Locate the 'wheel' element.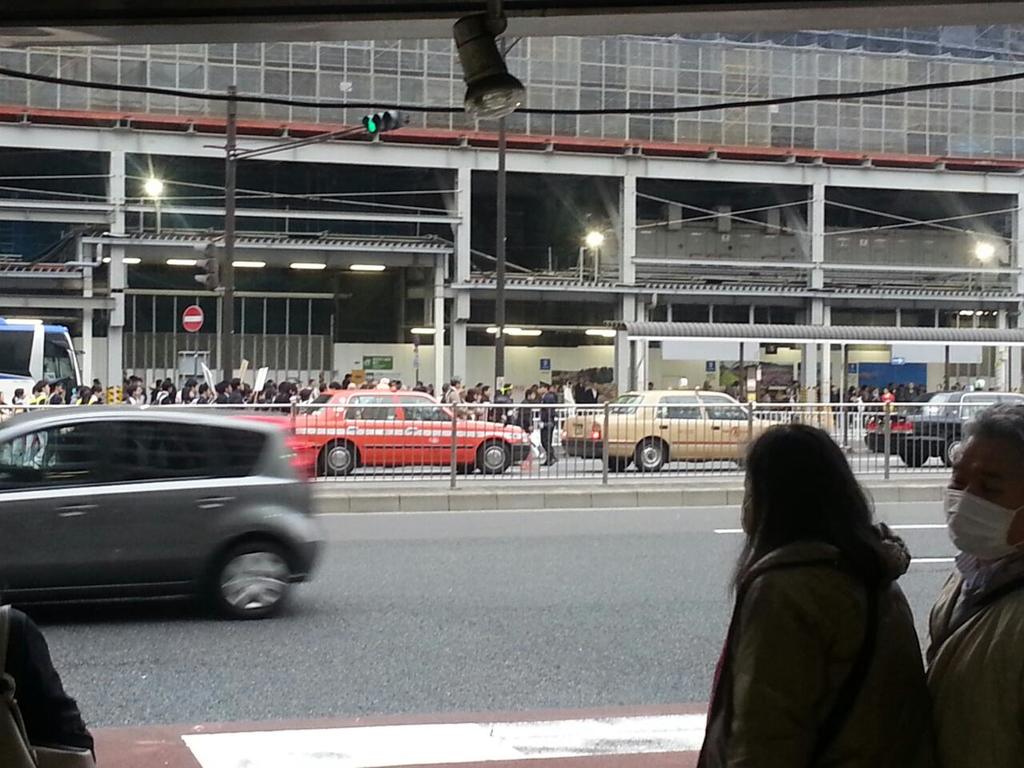
Element bbox: [902, 452, 930, 466].
